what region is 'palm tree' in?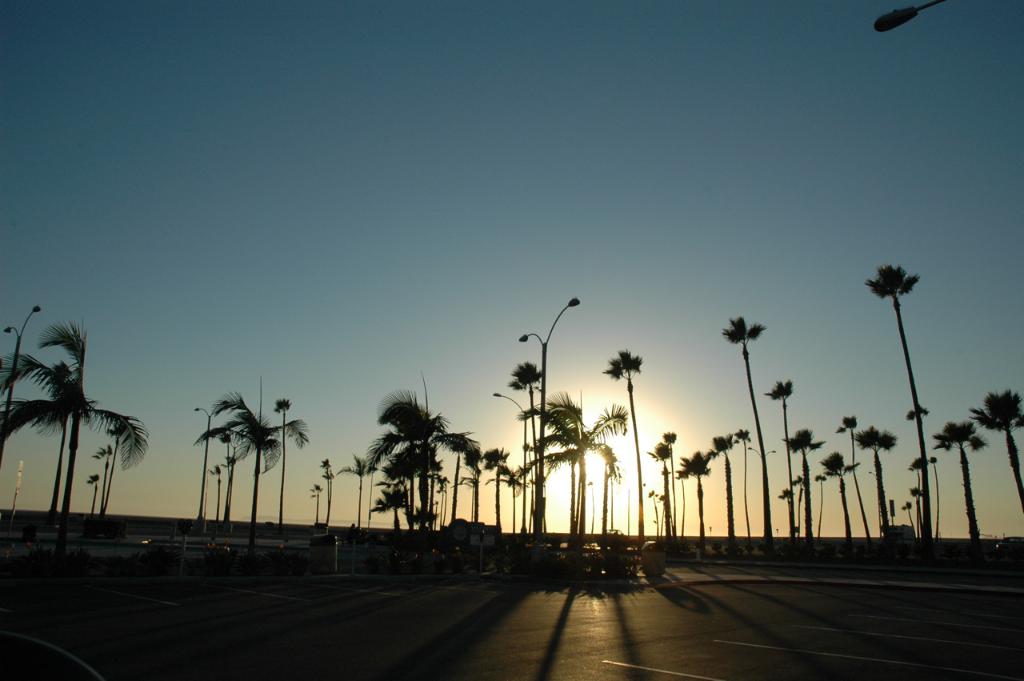
<region>663, 427, 678, 541</region>.
